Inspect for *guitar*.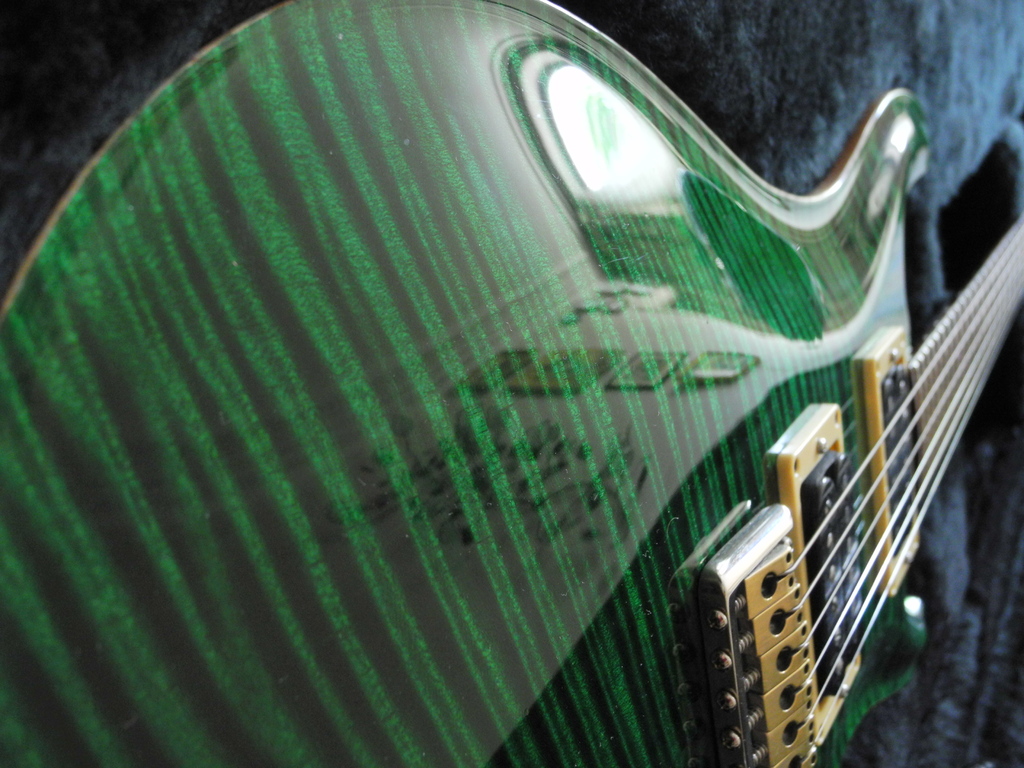
Inspection: {"left": 0, "top": 0, "right": 1023, "bottom": 763}.
